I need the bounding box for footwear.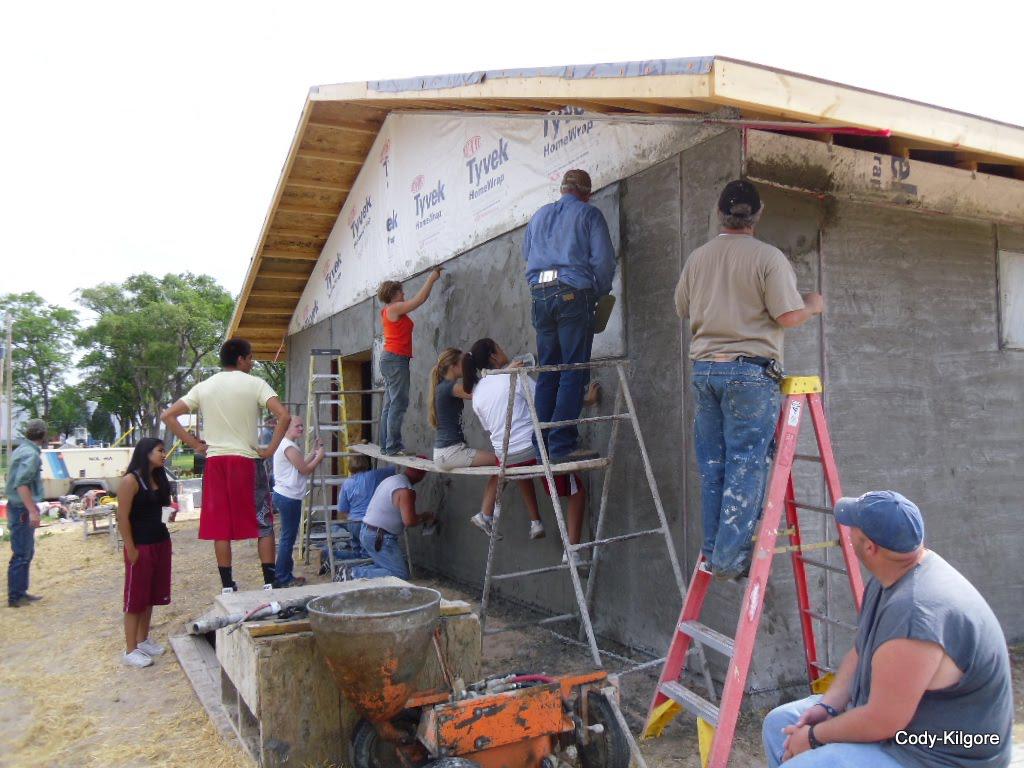
Here it is: box=[268, 577, 279, 587].
